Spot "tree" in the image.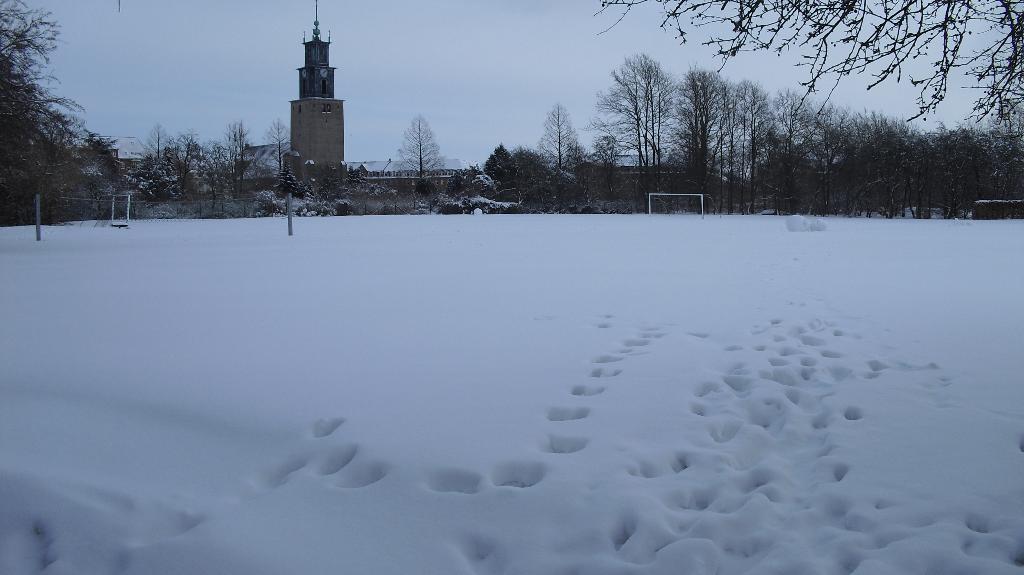
"tree" found at (x1=259, y1=117, x2=285, y2=175).
